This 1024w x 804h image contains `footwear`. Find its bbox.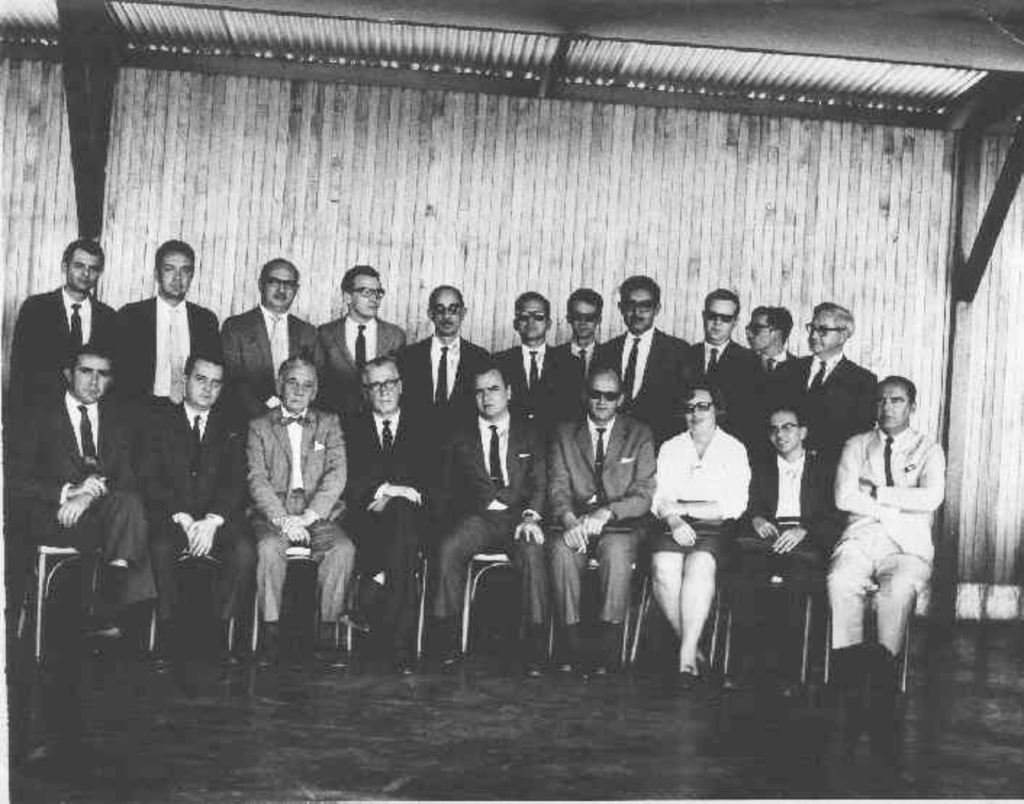
438 649 470 673.
